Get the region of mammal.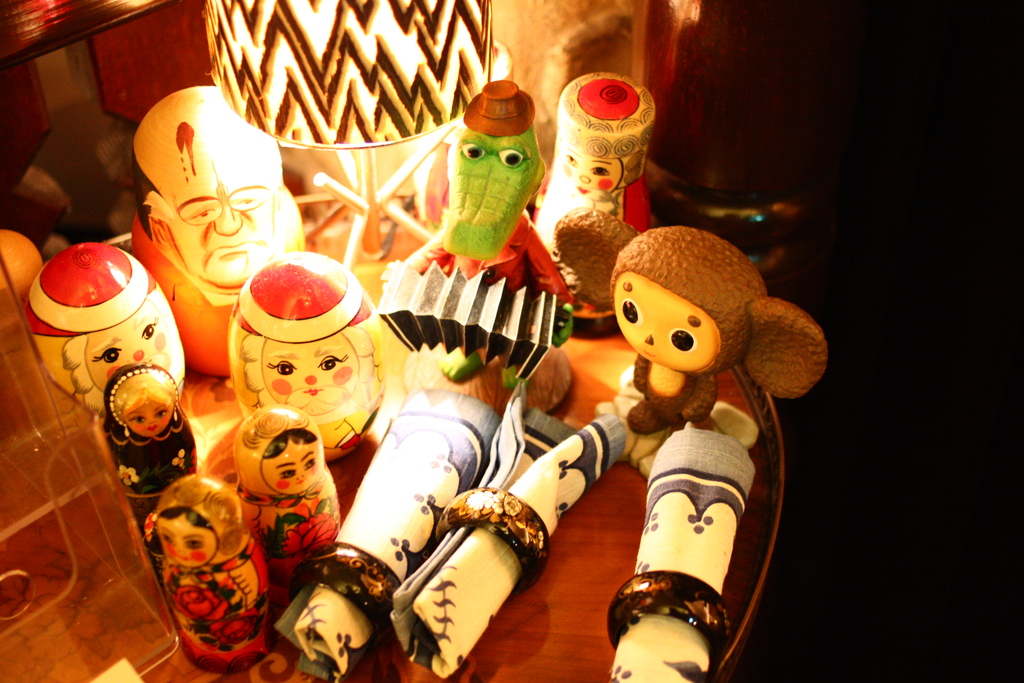
234, 407, 342, 582.
